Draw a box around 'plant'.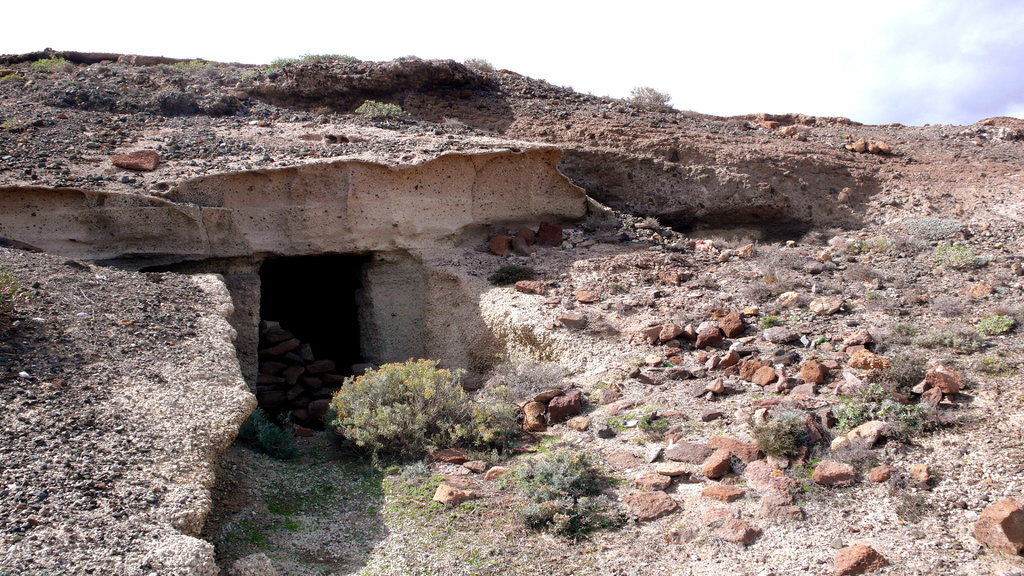
(left=465, top=54, right=502, bottom=81).
